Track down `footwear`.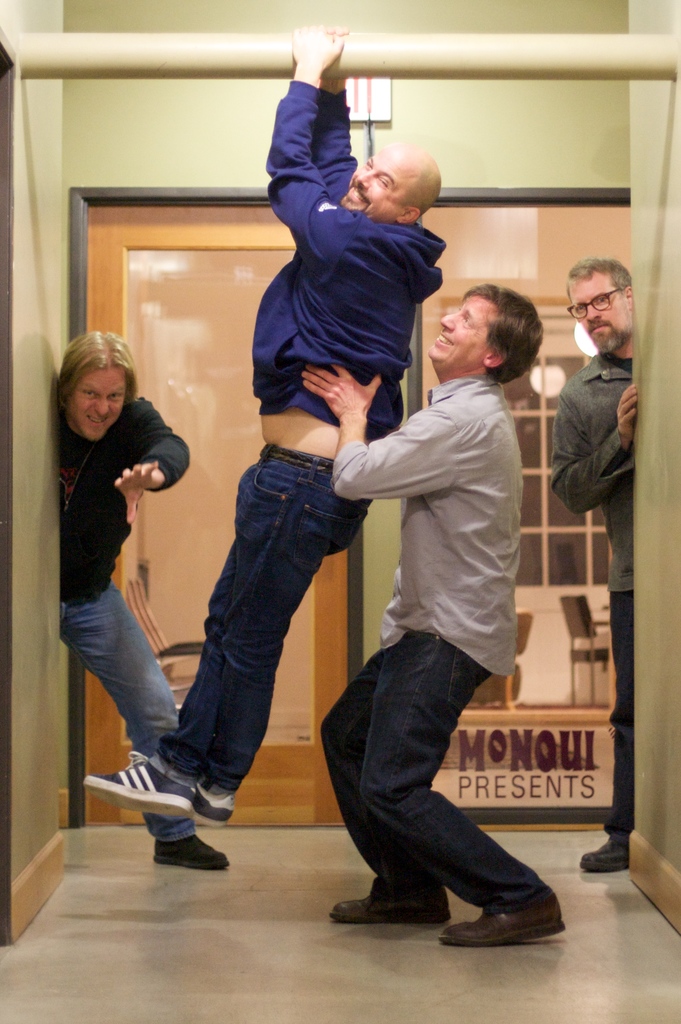
Tracked to (left=192, top=762, right=238, bottom=809).
